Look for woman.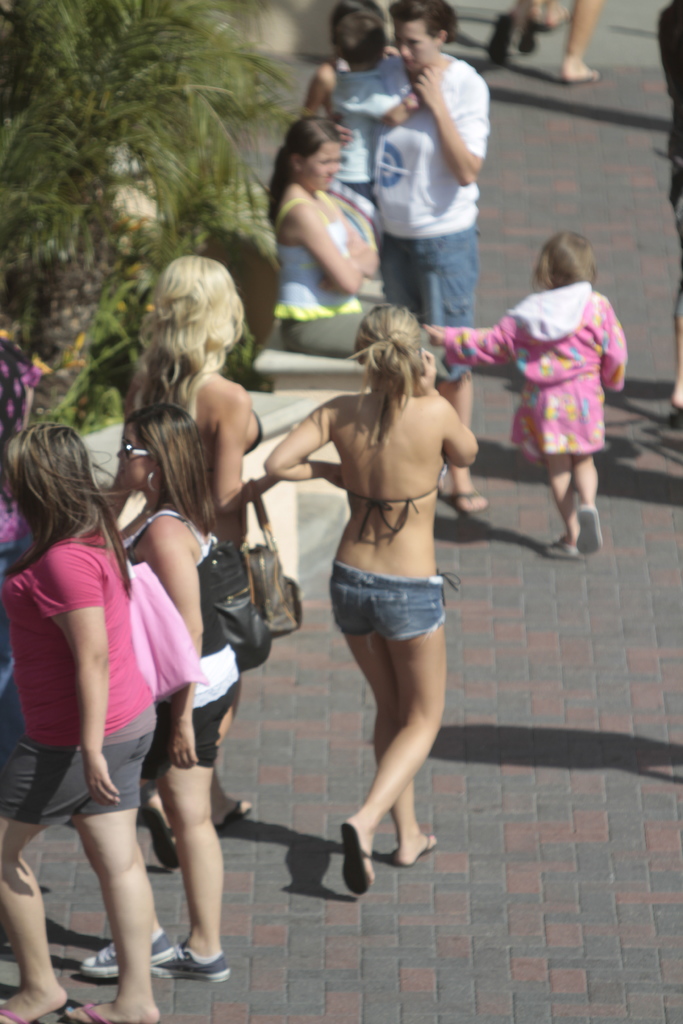
Found: x1=0, y1=422, x2=169, y2=1023.
